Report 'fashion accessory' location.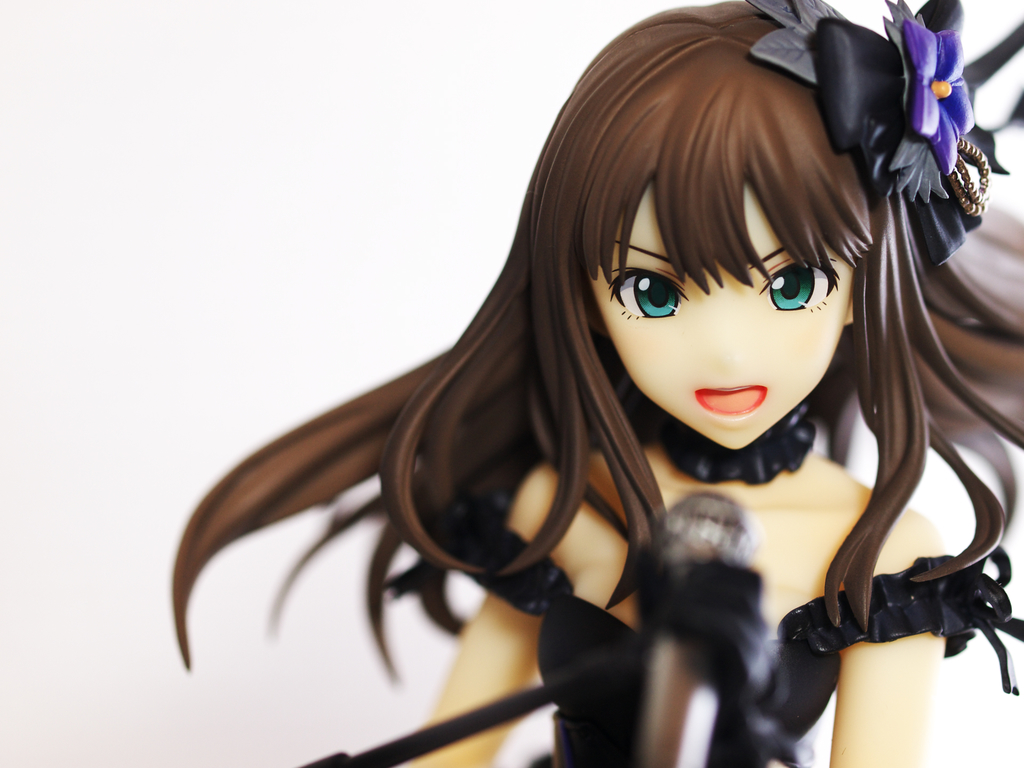
Report: detection(747, 0, 1007, 266).
